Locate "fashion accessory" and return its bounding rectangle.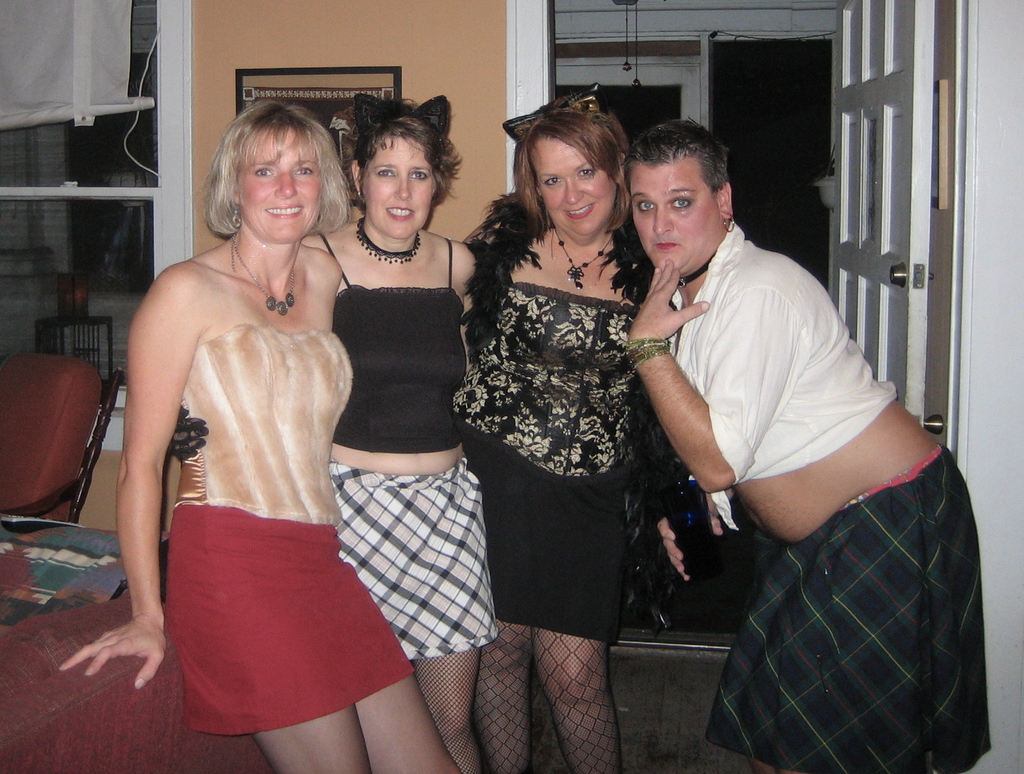
box(719, 215, 735, 234).
